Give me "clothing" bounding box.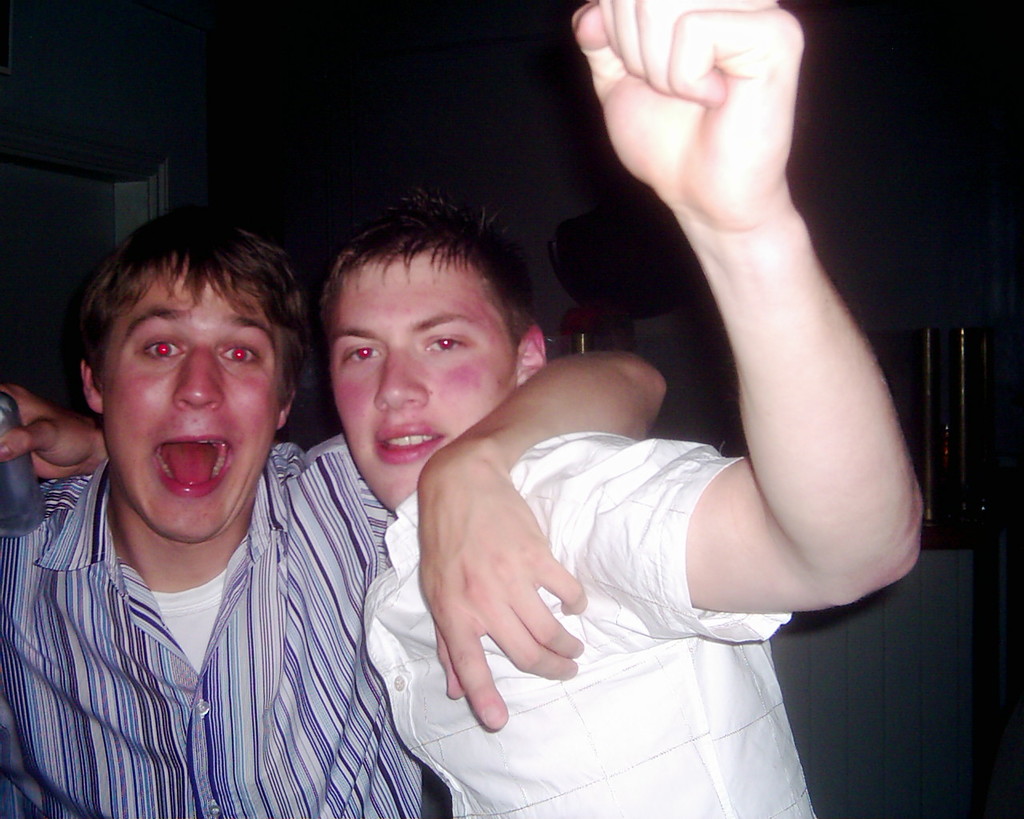
region(13, 357, 388, 818).
